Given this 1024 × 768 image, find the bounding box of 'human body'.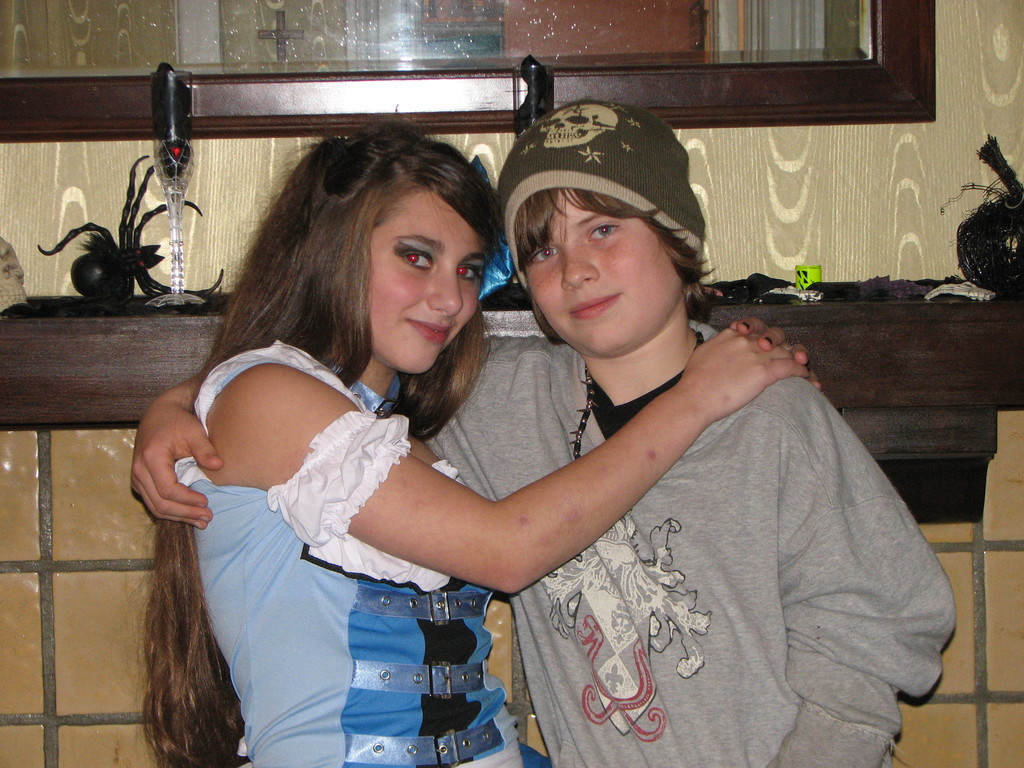
(133,76,952,765).
